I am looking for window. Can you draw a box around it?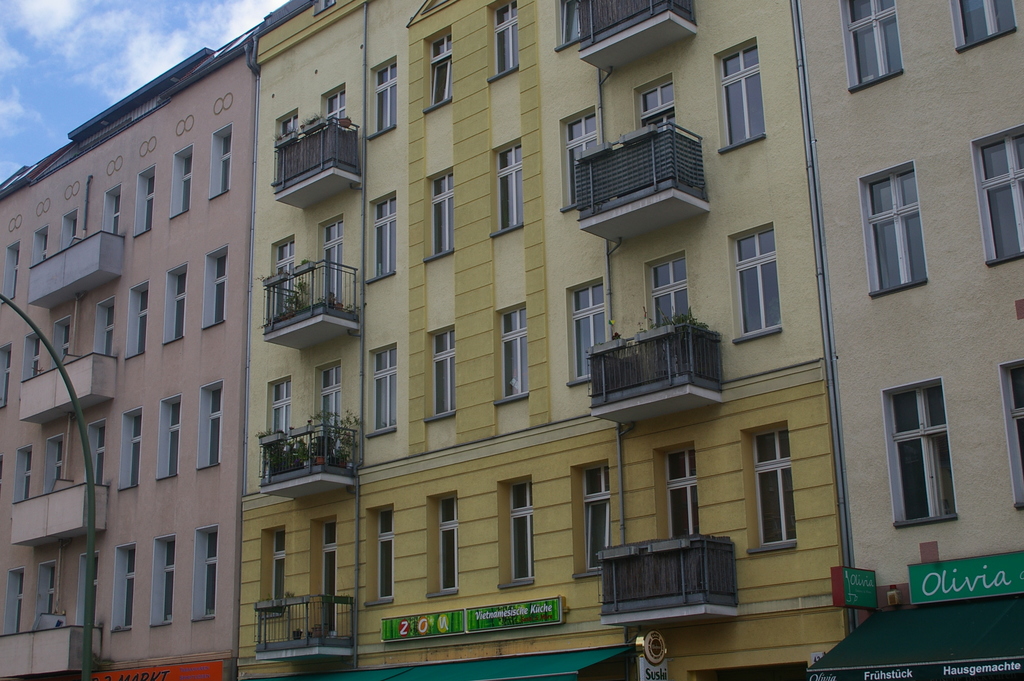
Sure, the bounding box is BBox(95, 296, 117, 357).
